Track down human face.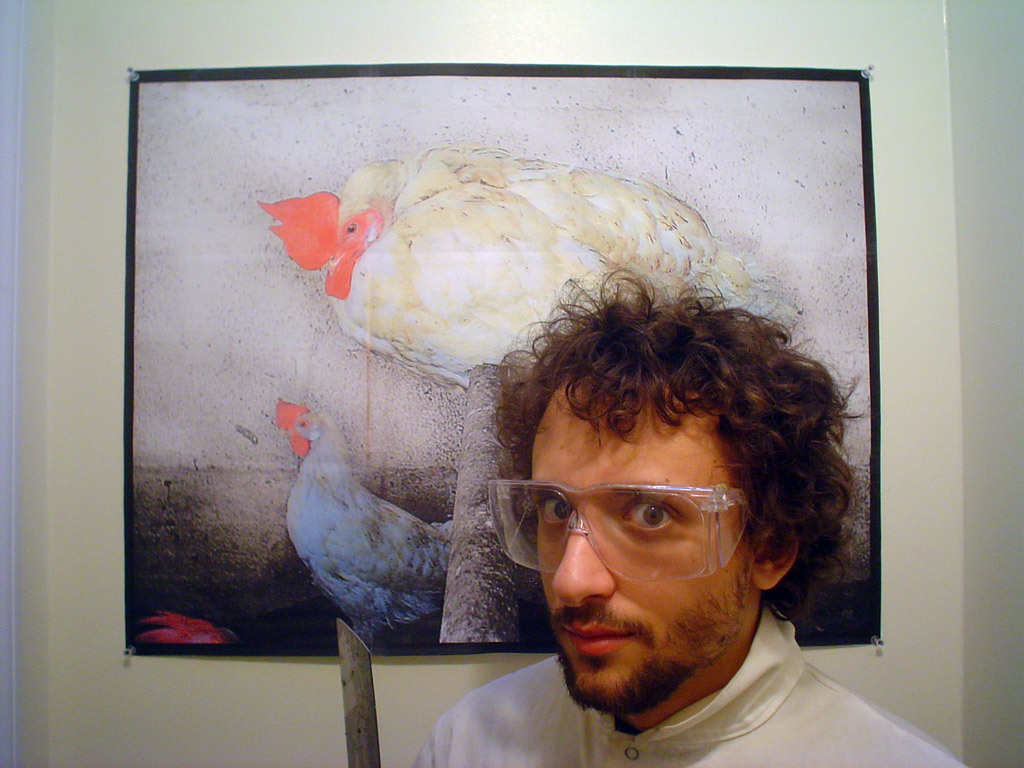
Tracked to x1=527, y1=383, x2=740, y2=699.
